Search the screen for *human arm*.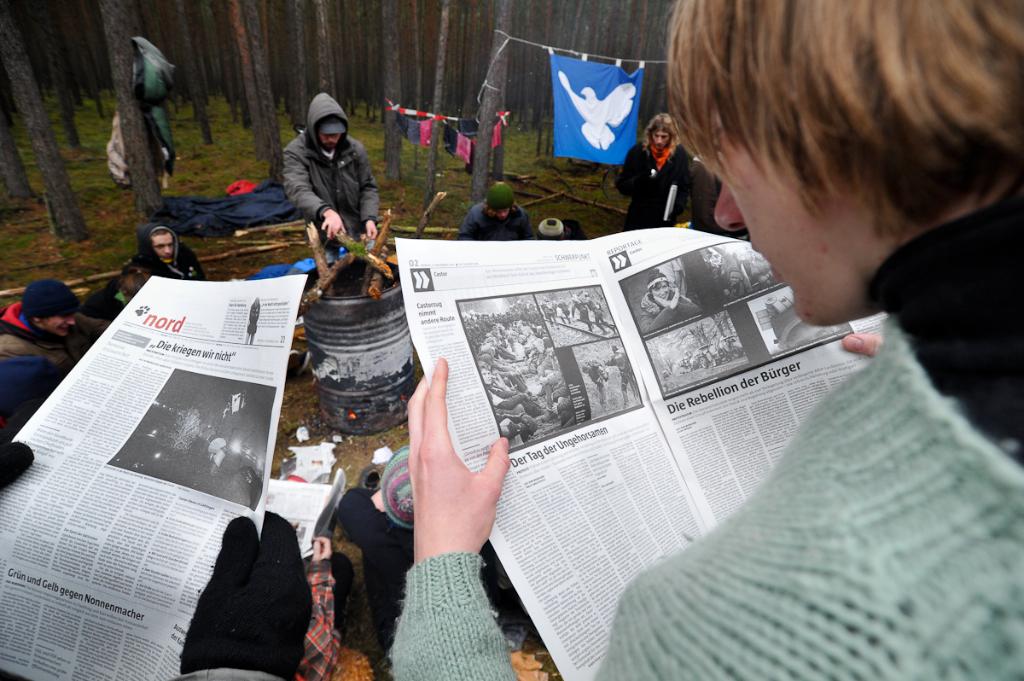
Found at 391 364 523 678.
